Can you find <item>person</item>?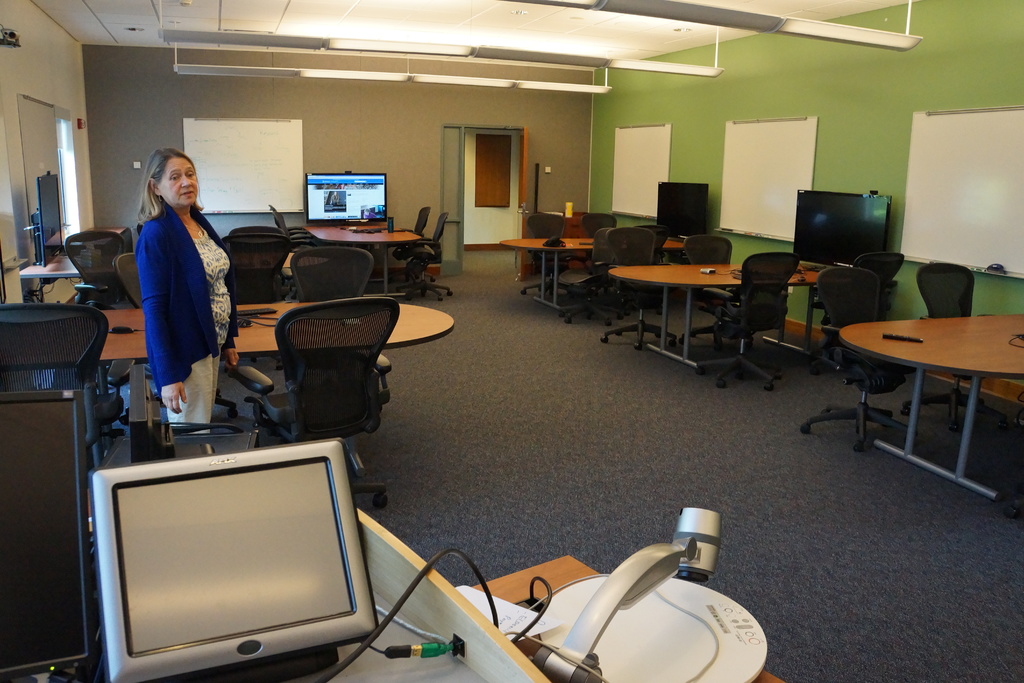
Yes, bounding box: [left=129, top=146, right=240, bottom=439].
